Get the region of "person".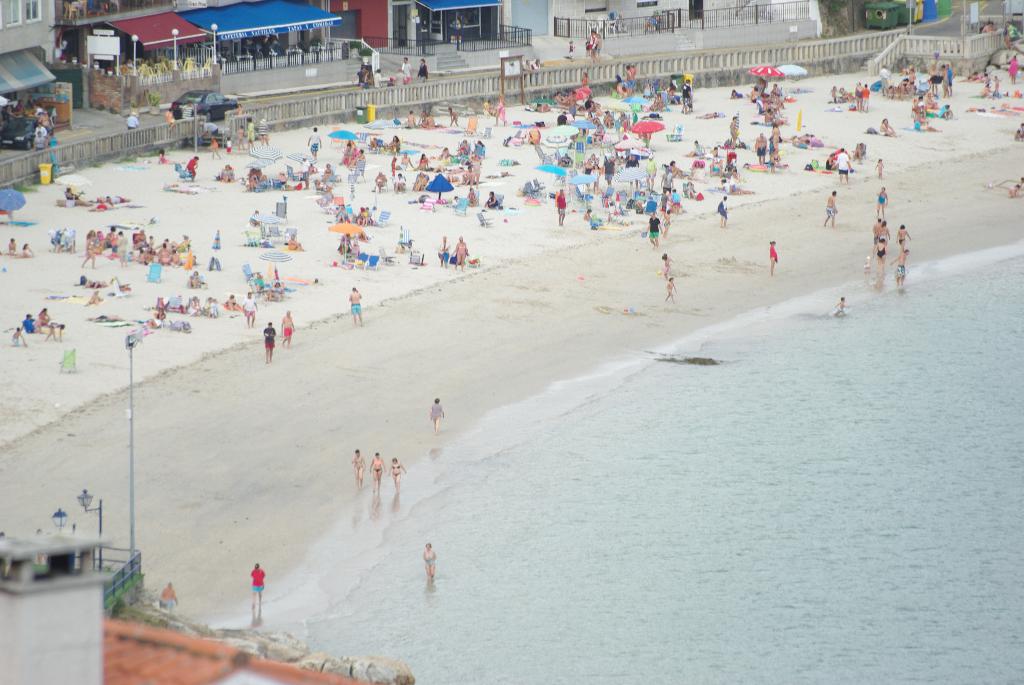
x1=261 y1=321 x2=275 y2=368.
